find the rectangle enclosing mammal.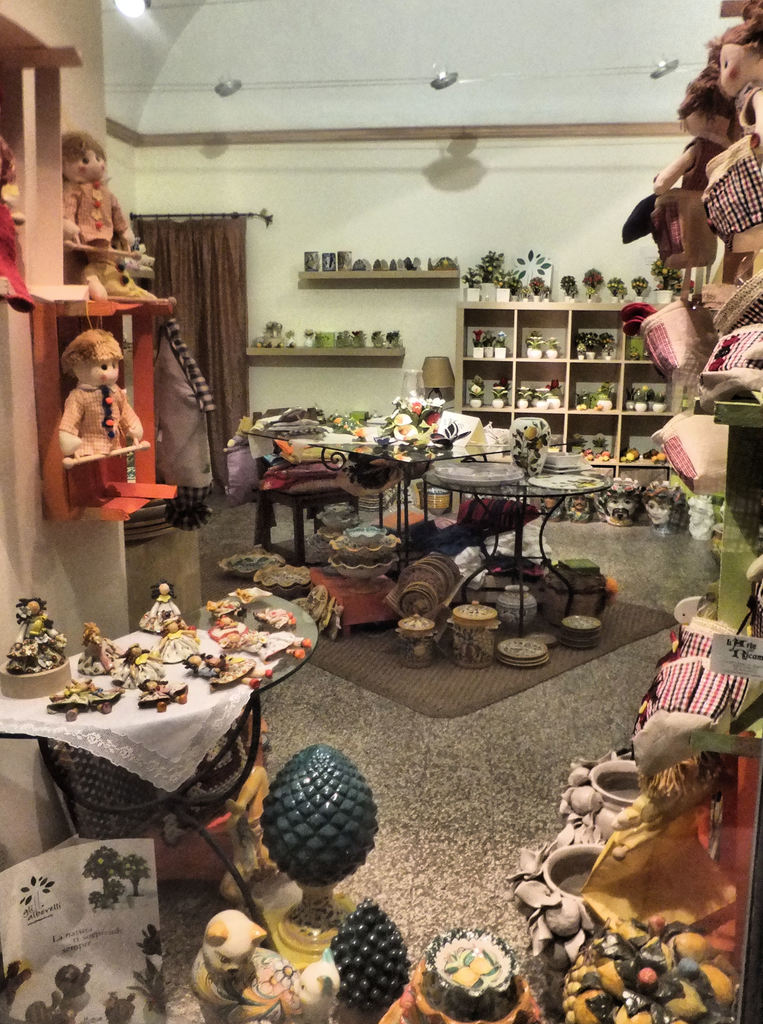
region(45, 669, 122, 720).
